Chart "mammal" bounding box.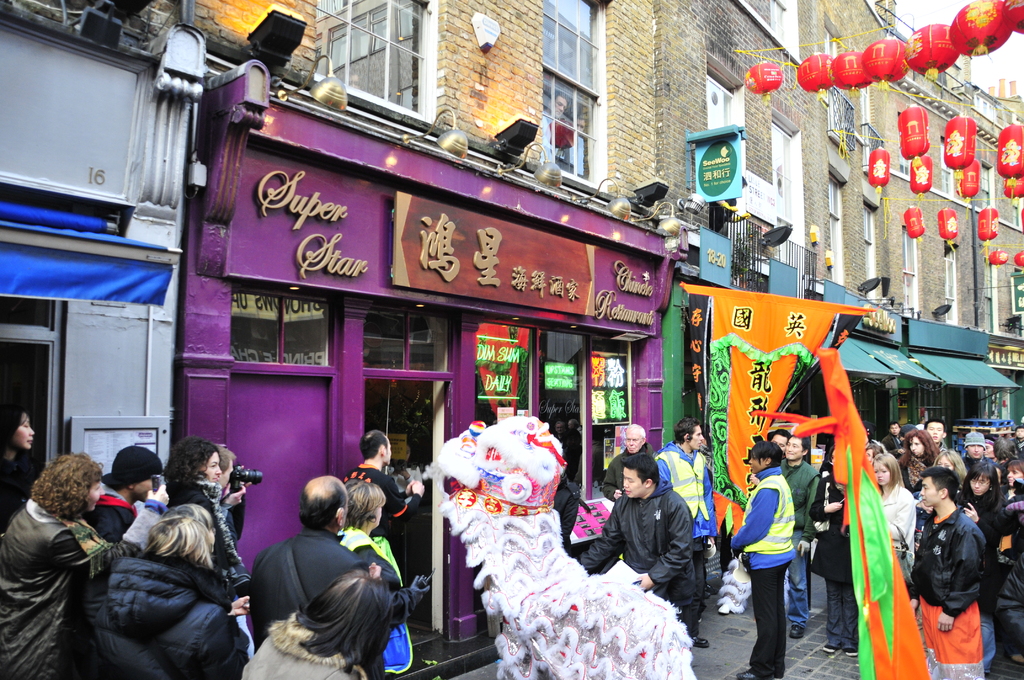
Charted: [x1=930, y1=445, x2=968, y2=501].
